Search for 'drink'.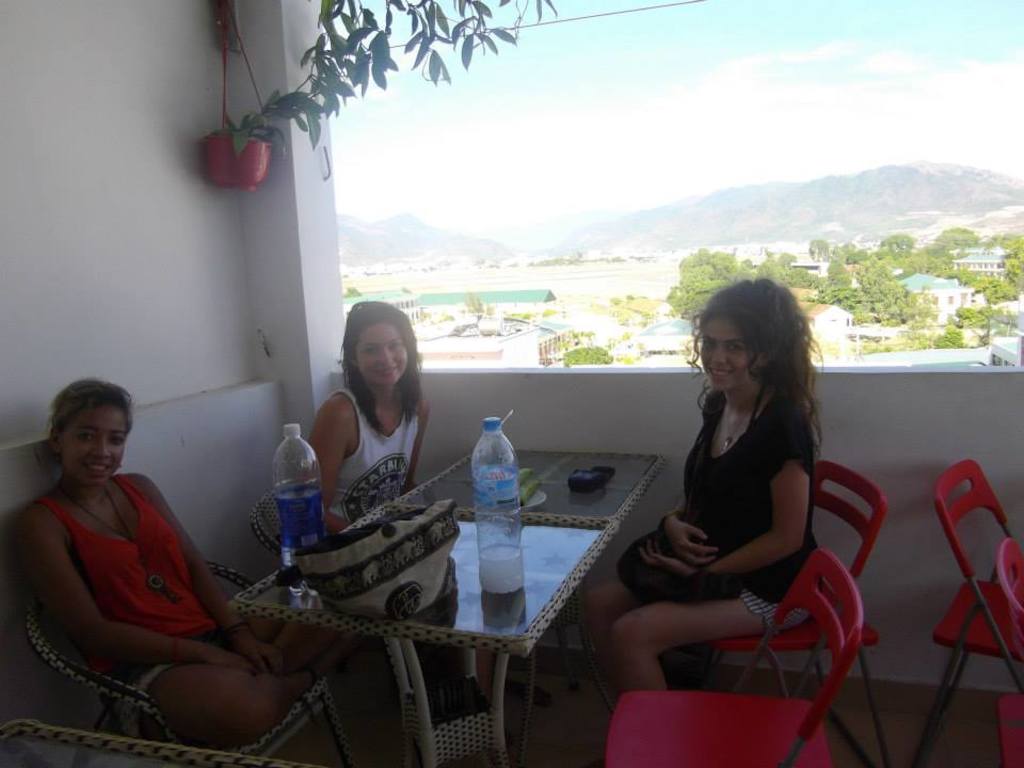
Found at 279 548 298 571.
